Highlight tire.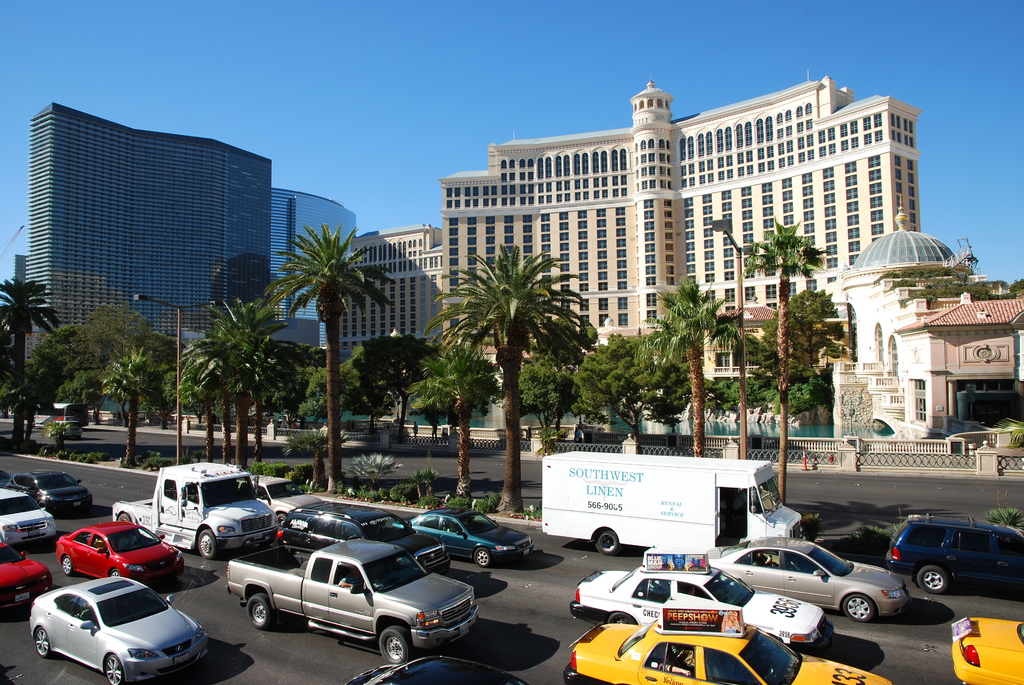
Highlighted region: {"left": 107, "top": 656, "right": 124, "bottom": 684}.
